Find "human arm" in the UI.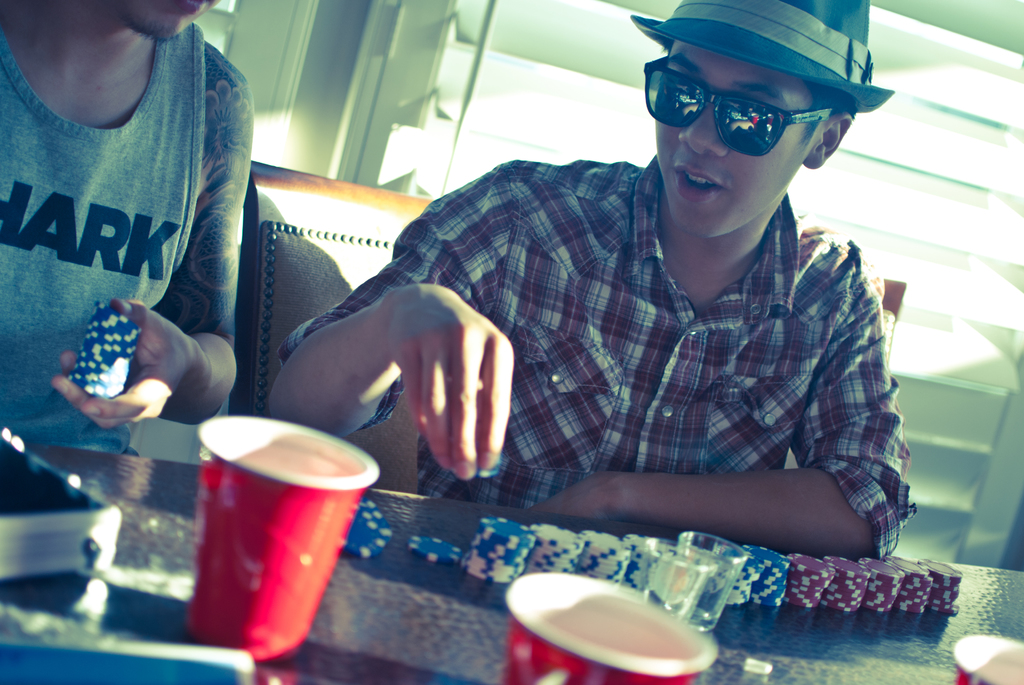
UI element at 59,54,246,436.
